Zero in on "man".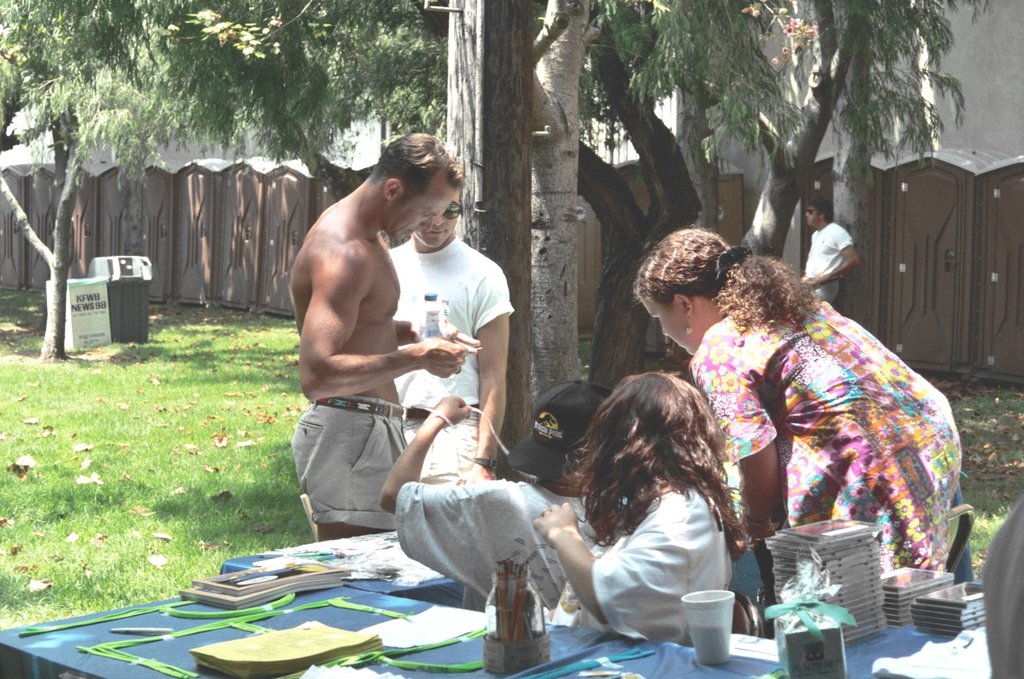
Zeroed in: (x1=803, y1=182, x2=870, y2=316).
